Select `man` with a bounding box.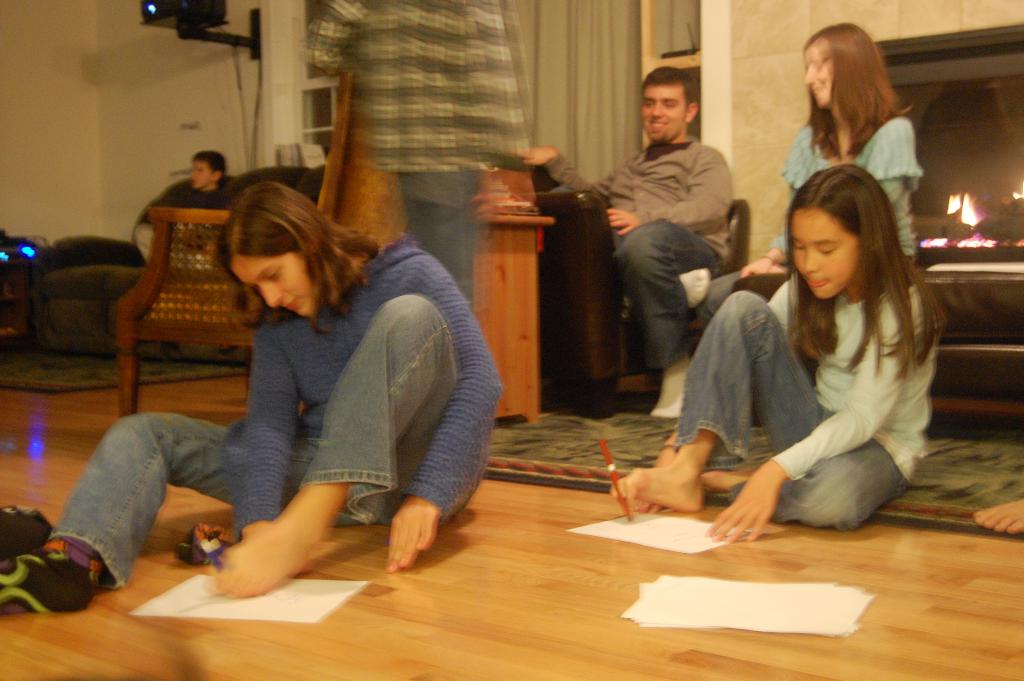
595/67/766/412.
